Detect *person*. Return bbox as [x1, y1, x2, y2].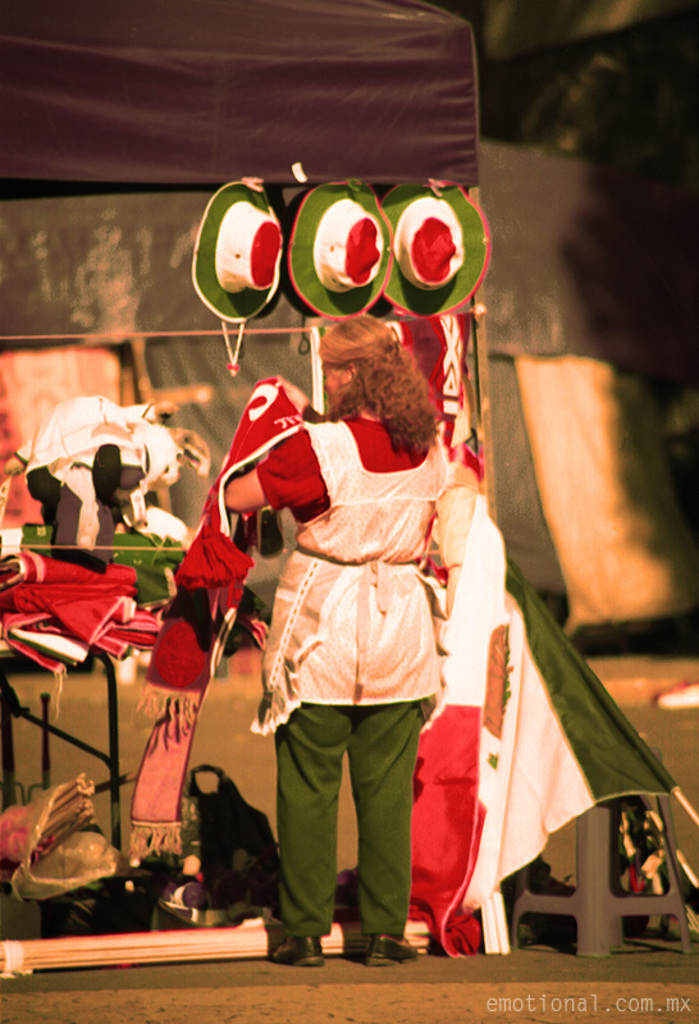
[243, 308, 479, 969].
